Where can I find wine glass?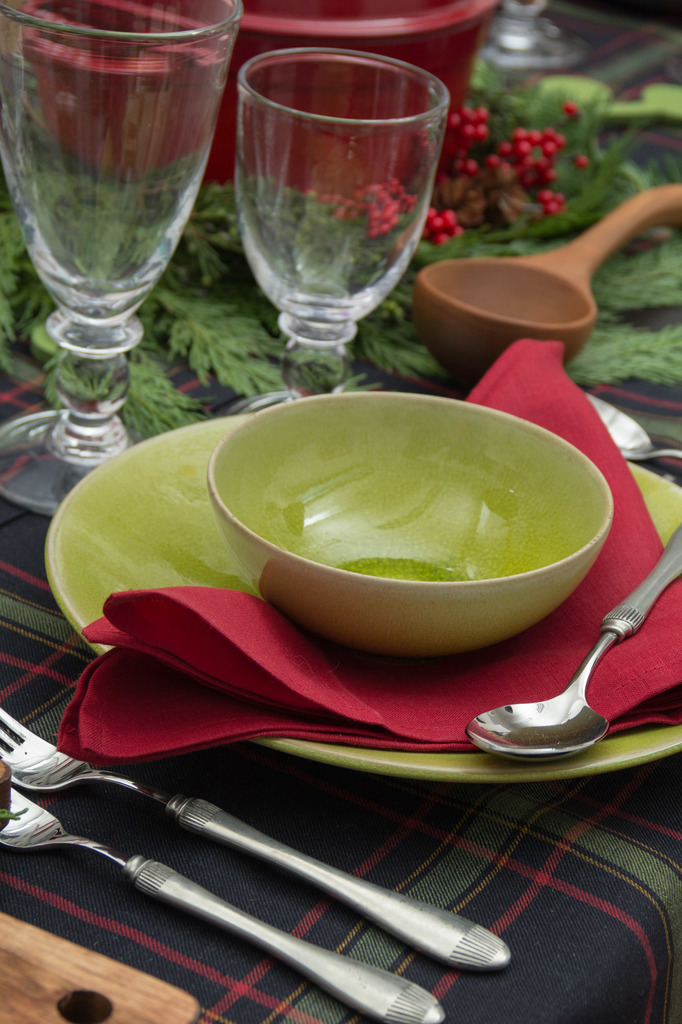
You can find it at detection(0, 0, 240, 518).
